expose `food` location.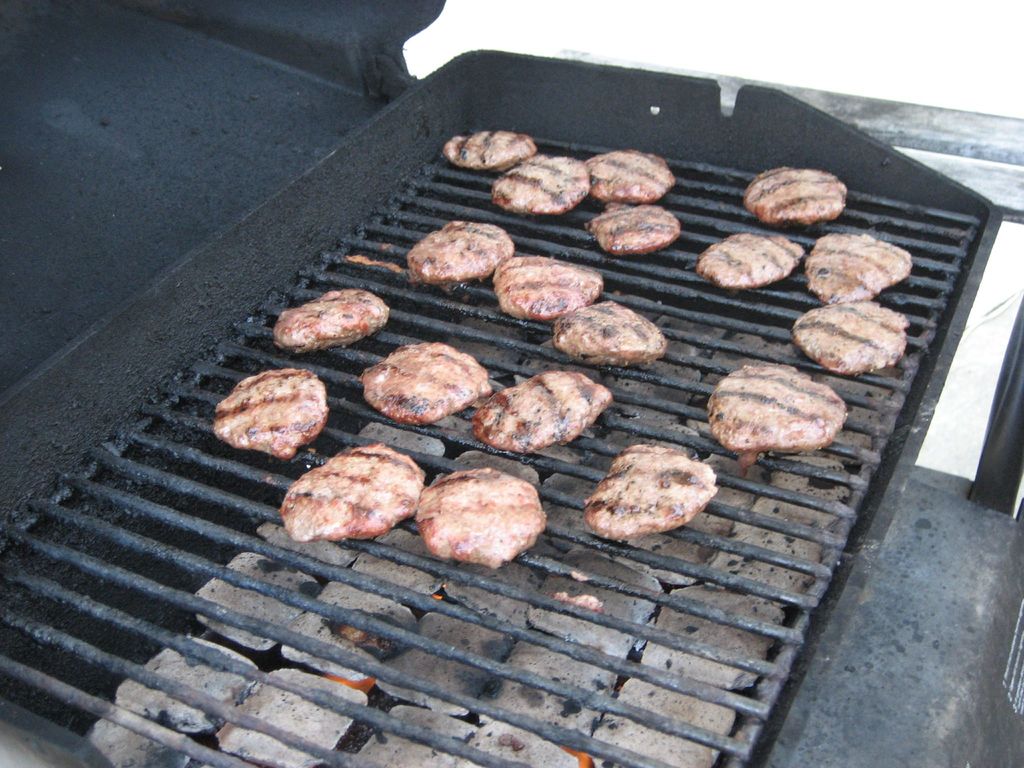
Exposed at detection(493, 156, 588, 220).
